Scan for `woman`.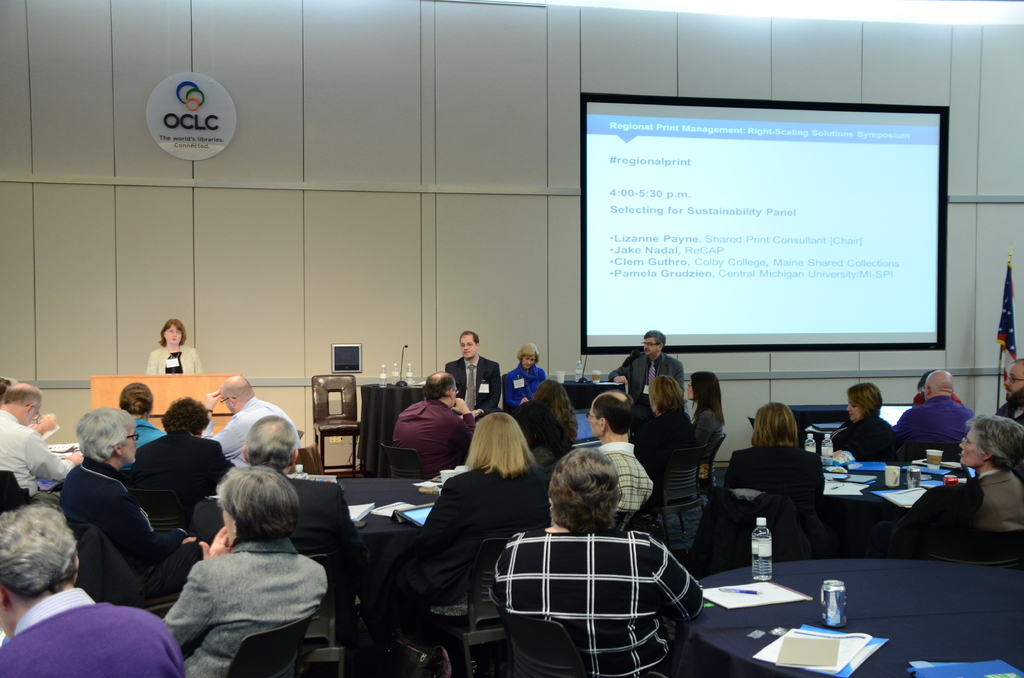
Scan result: bbox=(634, 372, 698, 506).
